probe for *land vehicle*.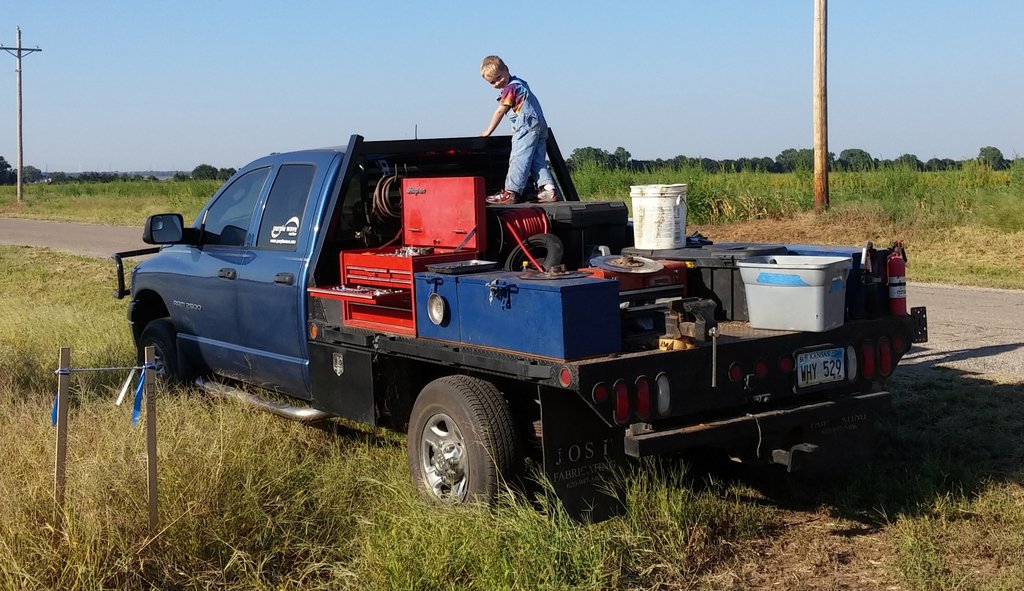
Probe result: x1=111 y1=133 x2=932 y2=515.
